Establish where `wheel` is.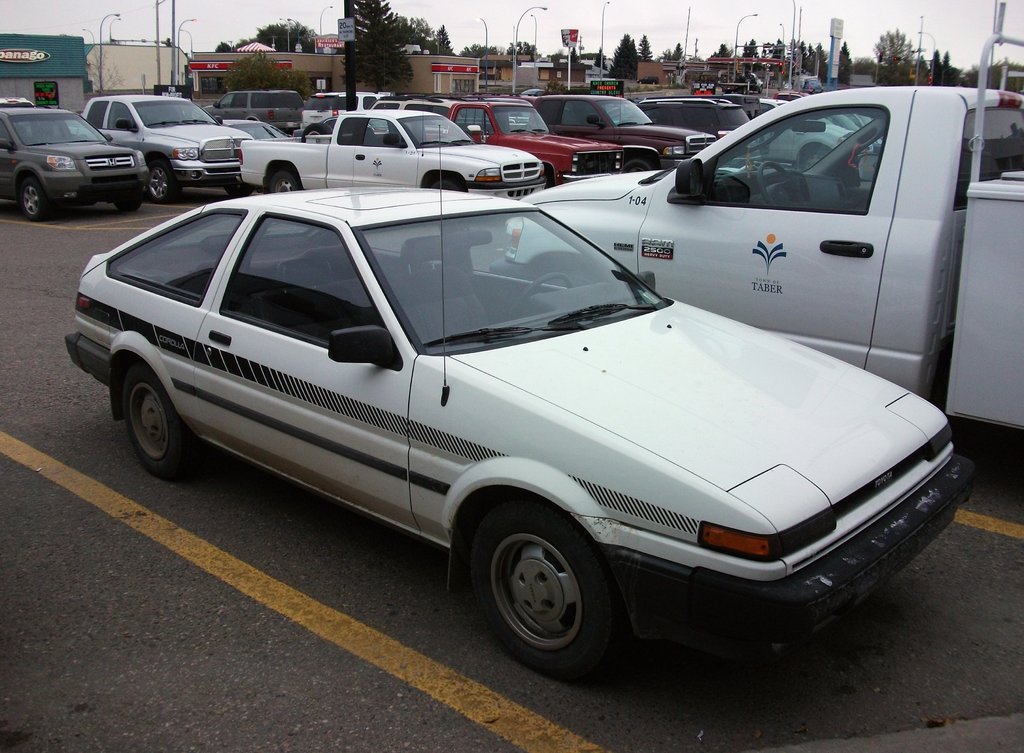
Established at <region>144, 157, 178, 208</region>.
